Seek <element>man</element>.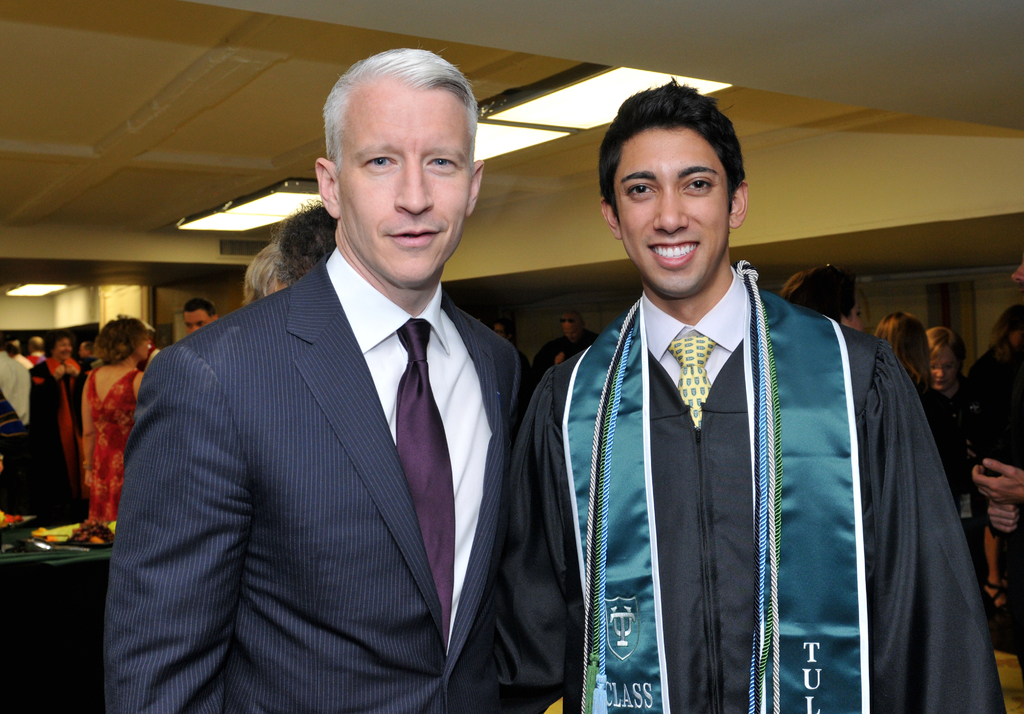
{"left": 243, "top": 241, "right": 290, "bottom": 304}.
